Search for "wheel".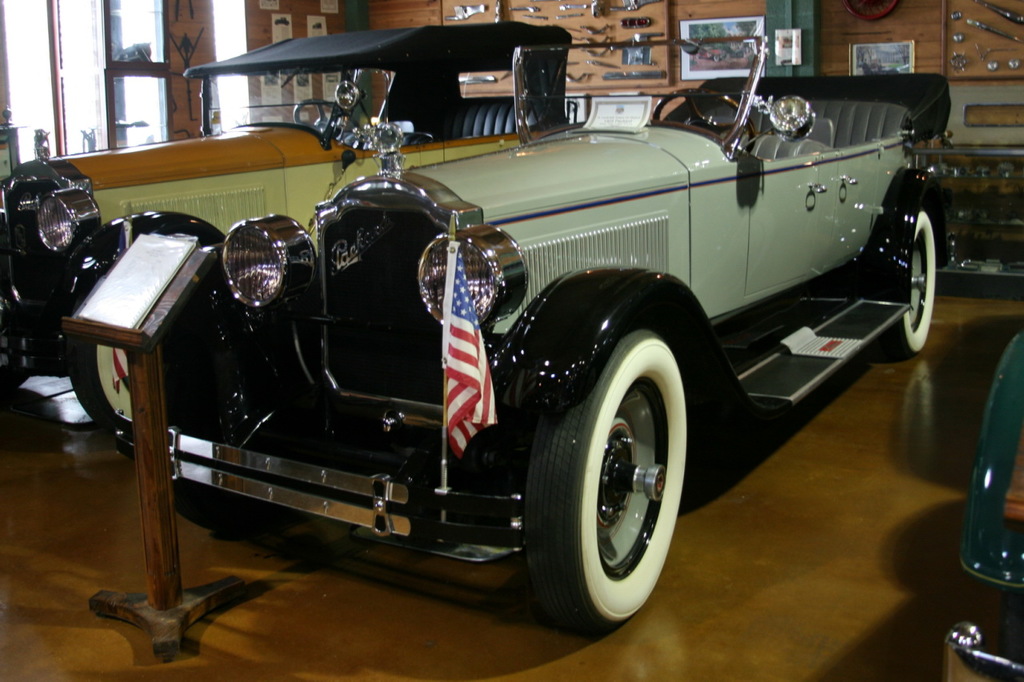
Found at [left=62, top=212, right=223, bottom=432].
